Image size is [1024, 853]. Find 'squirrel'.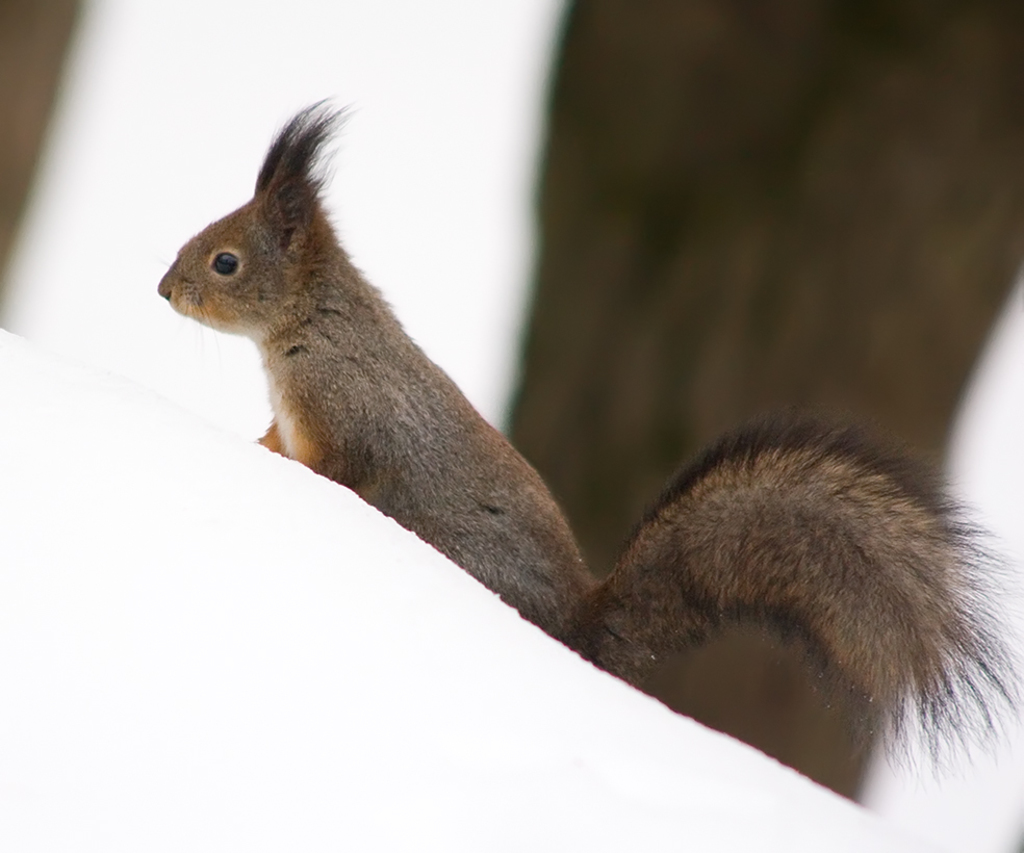
156 92 1023 790.
